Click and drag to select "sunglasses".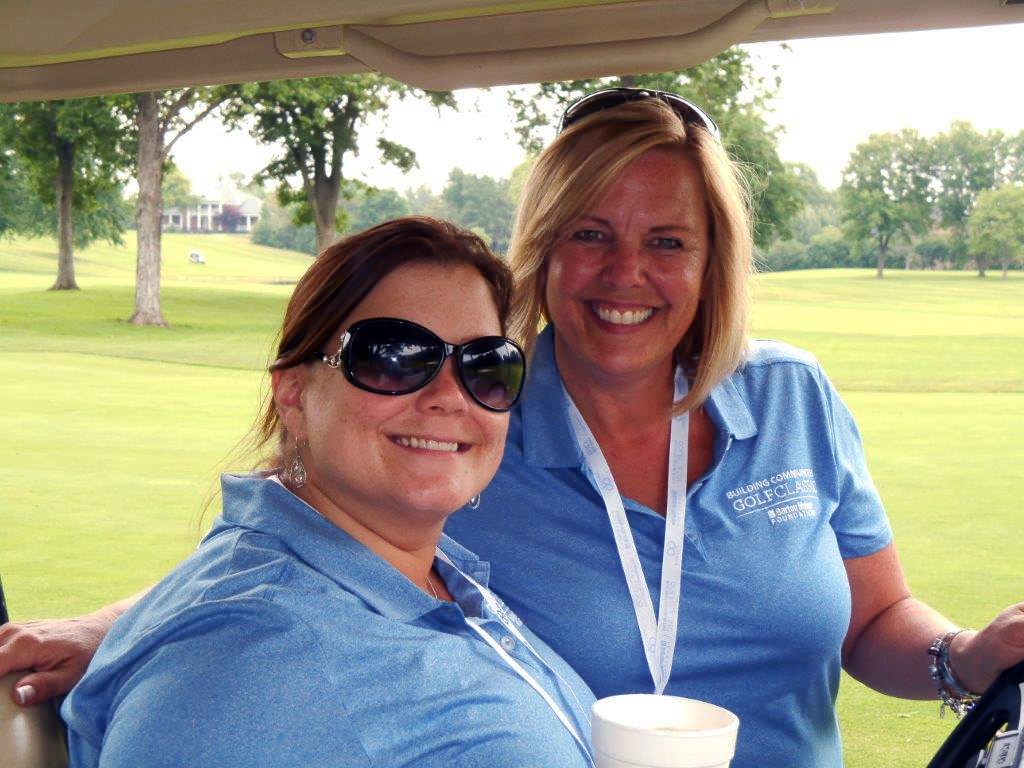
Selection: {"left": 558, "top": 85, "right": 720, "bottom": 135}.
